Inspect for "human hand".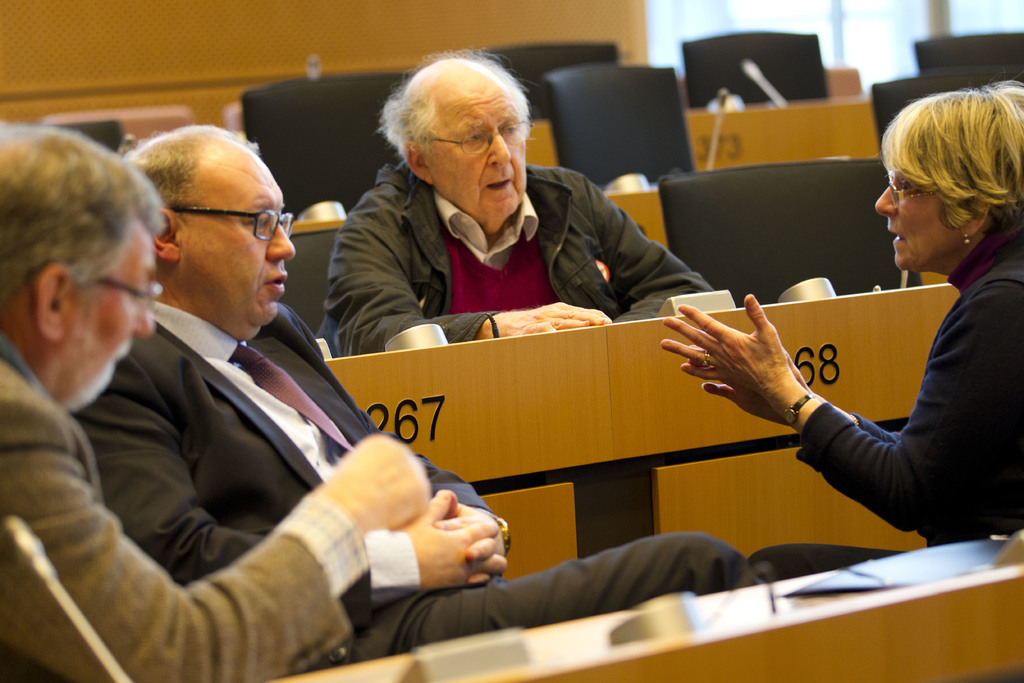
Inspection: l=398, t=486, r=503, b=589.
